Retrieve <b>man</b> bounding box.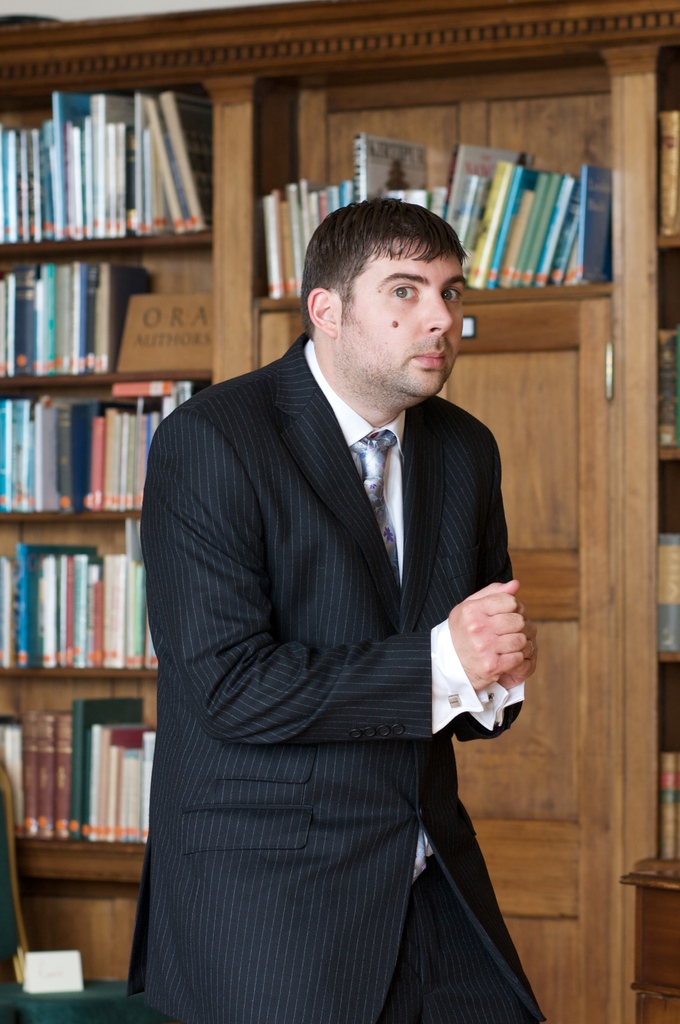
Bounding box: 132:182:539:987.
